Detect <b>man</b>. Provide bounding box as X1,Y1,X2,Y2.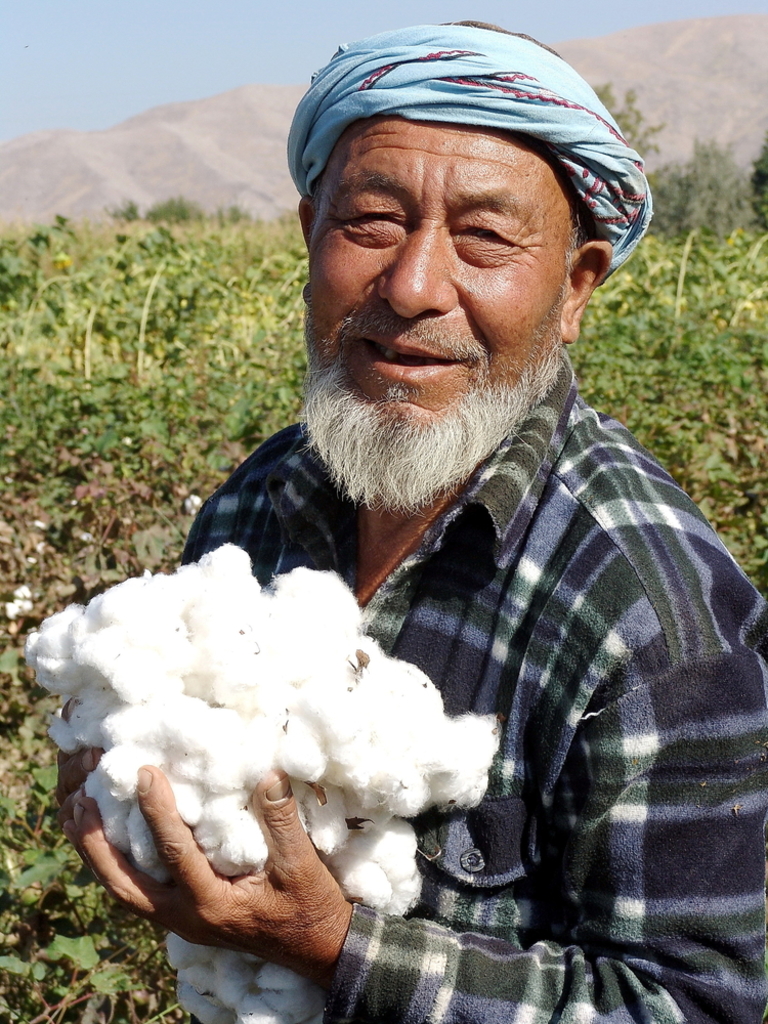
86,22,758,986.
